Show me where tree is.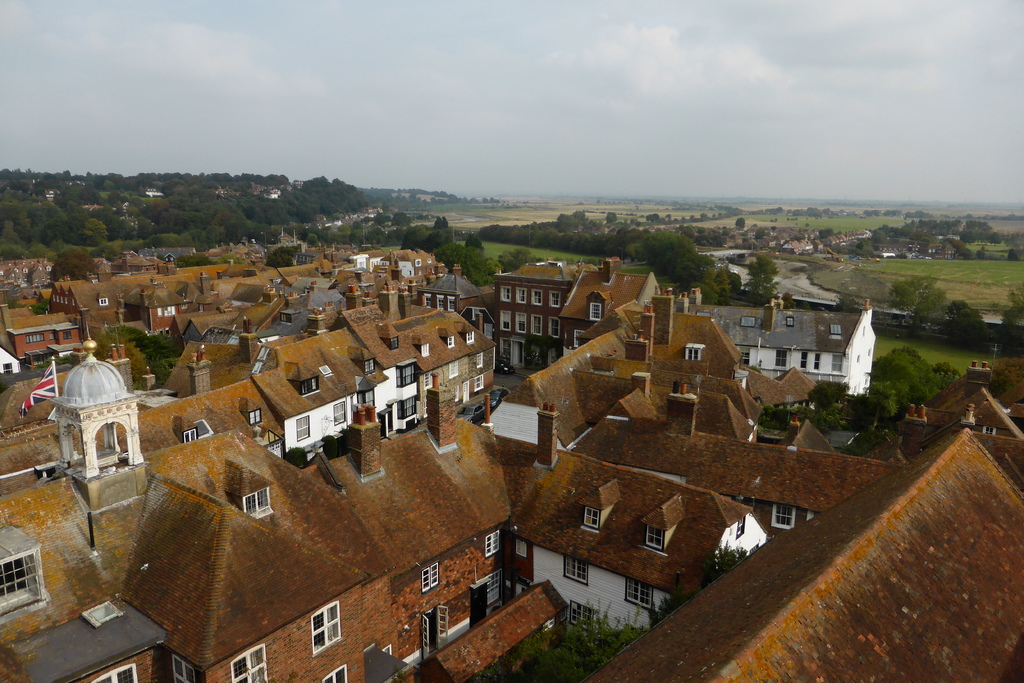
tree is at box=[959, 213, 1004, 242].
